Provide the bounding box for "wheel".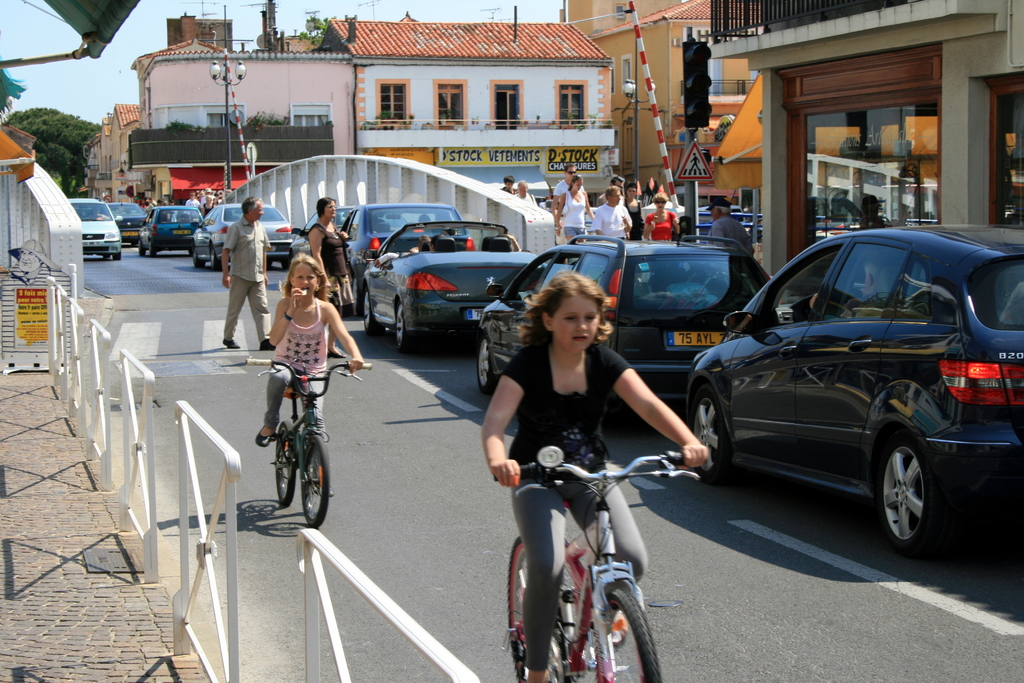
detection(299, 431, 330, 529).
